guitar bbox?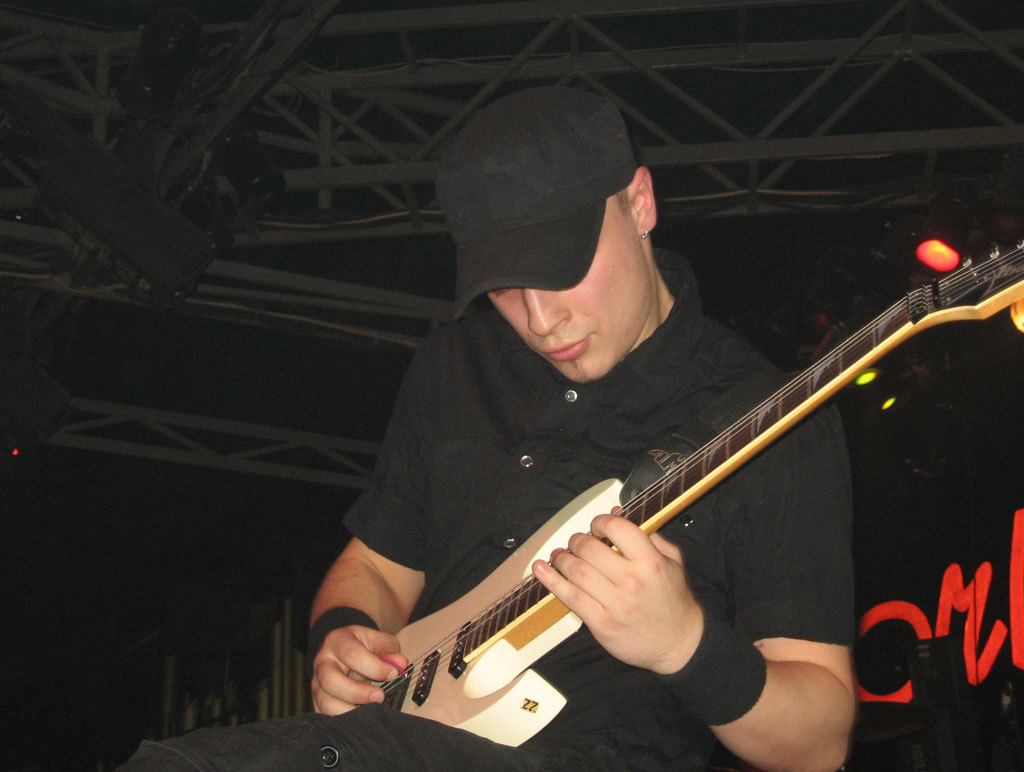
detection(369, 234, 1023, 750)
